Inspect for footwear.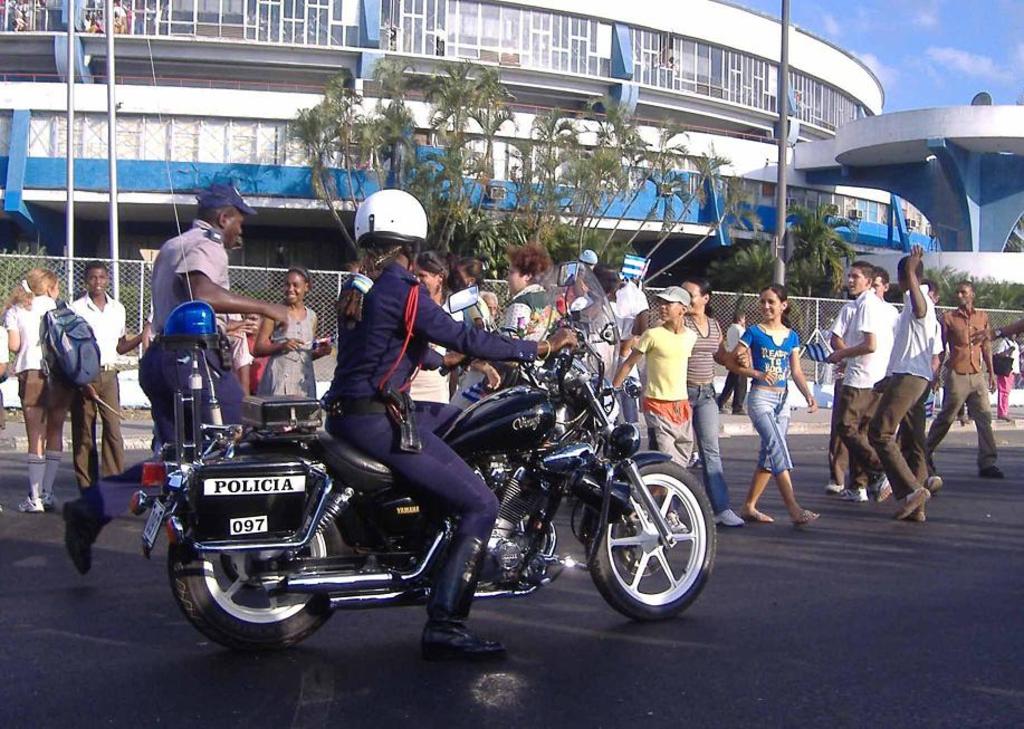
Inspection: [717, 506, 747, 529].
